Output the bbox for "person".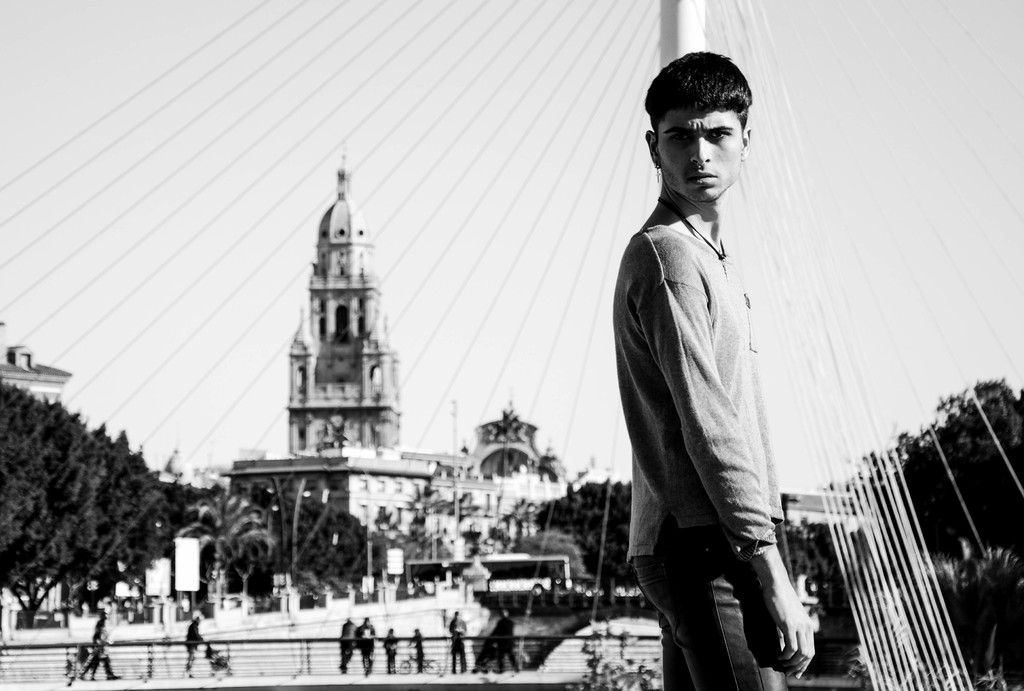
BBox(442, 610, 465, 674).
